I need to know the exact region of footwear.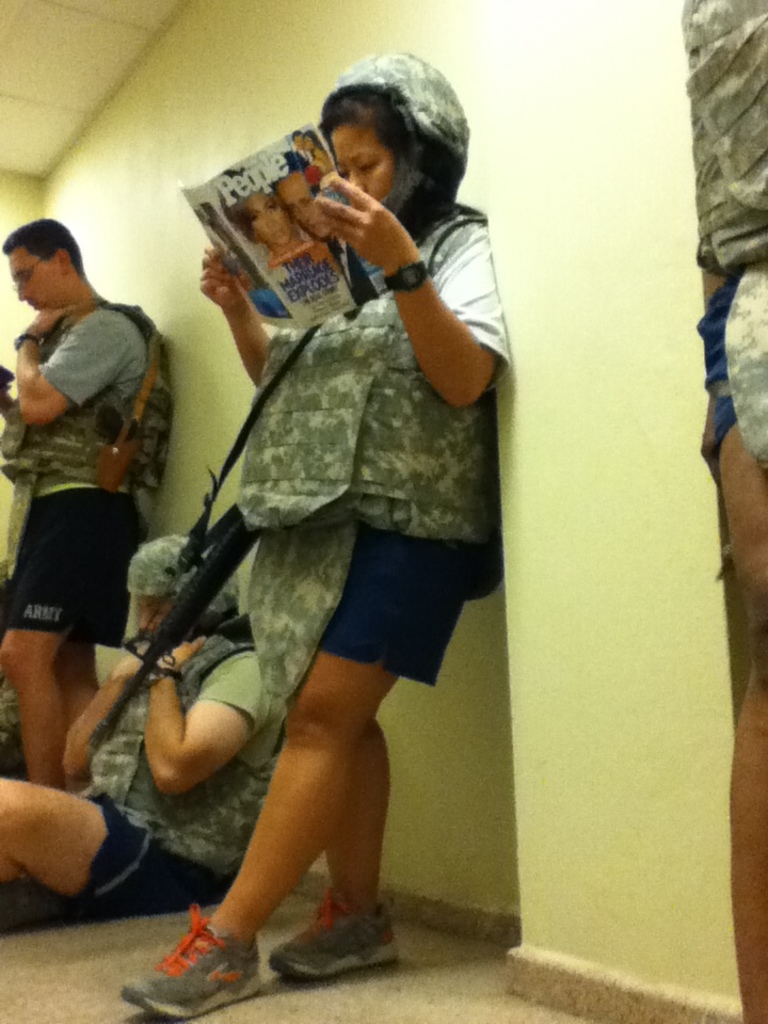
Region: detection(266, 884, 404, 977).
